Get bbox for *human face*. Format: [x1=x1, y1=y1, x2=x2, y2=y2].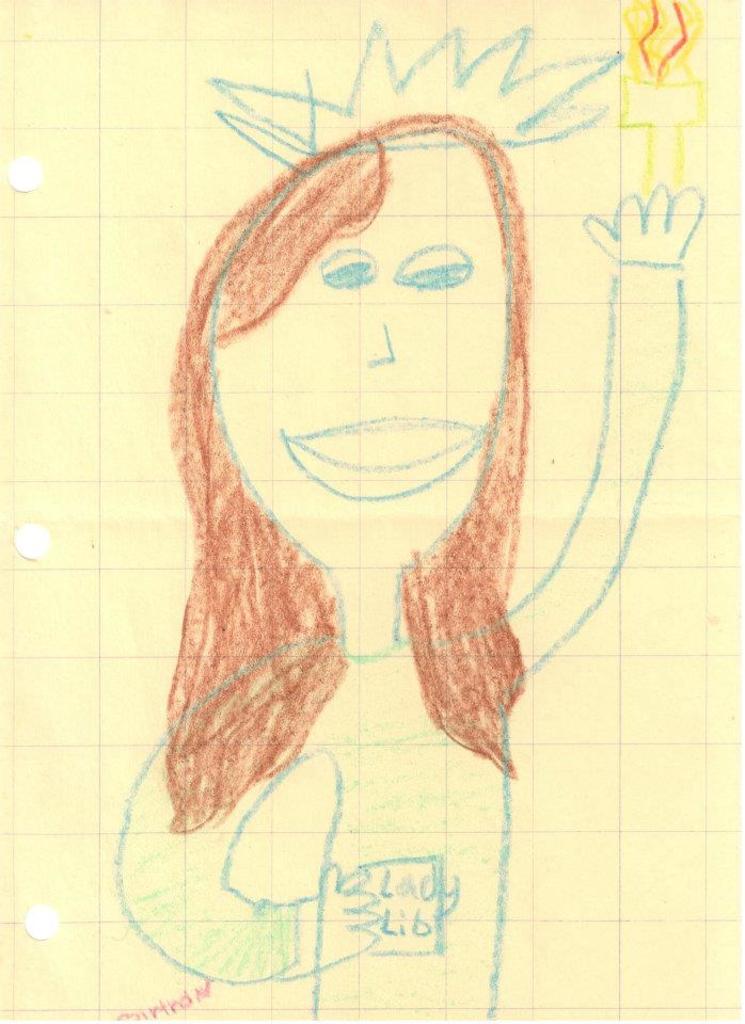
[x1=210, y1=131, x2=510, y2=585].
